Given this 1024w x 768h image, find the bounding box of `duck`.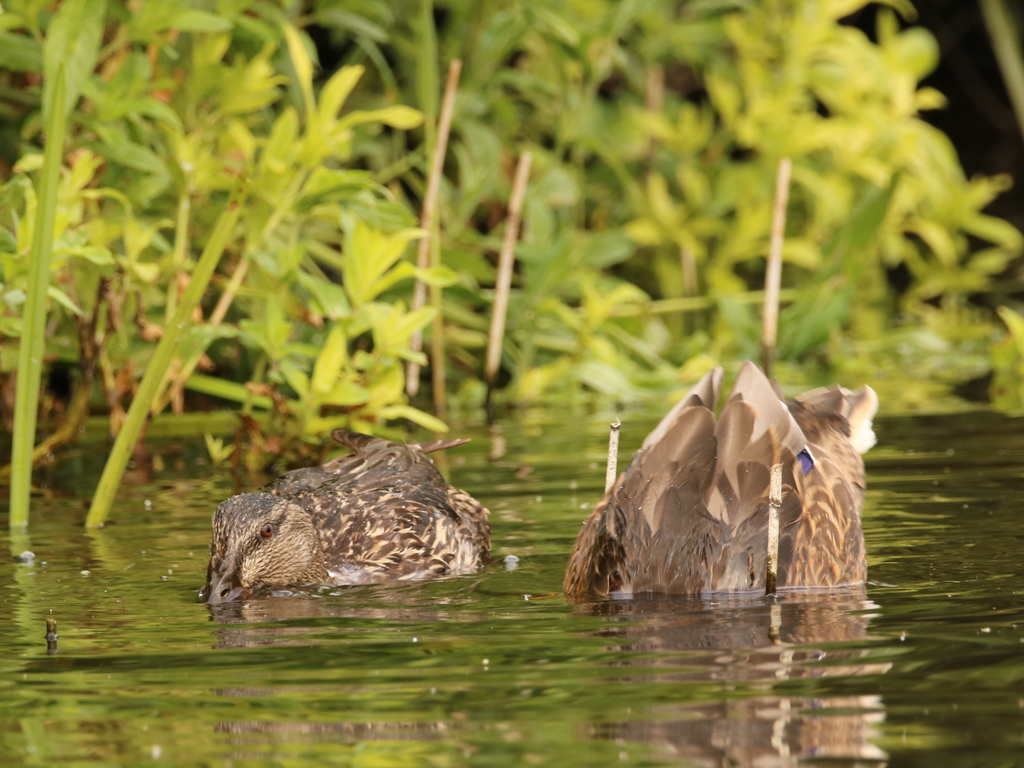
[x1=201, y1=418, x2=493, y2=609].
